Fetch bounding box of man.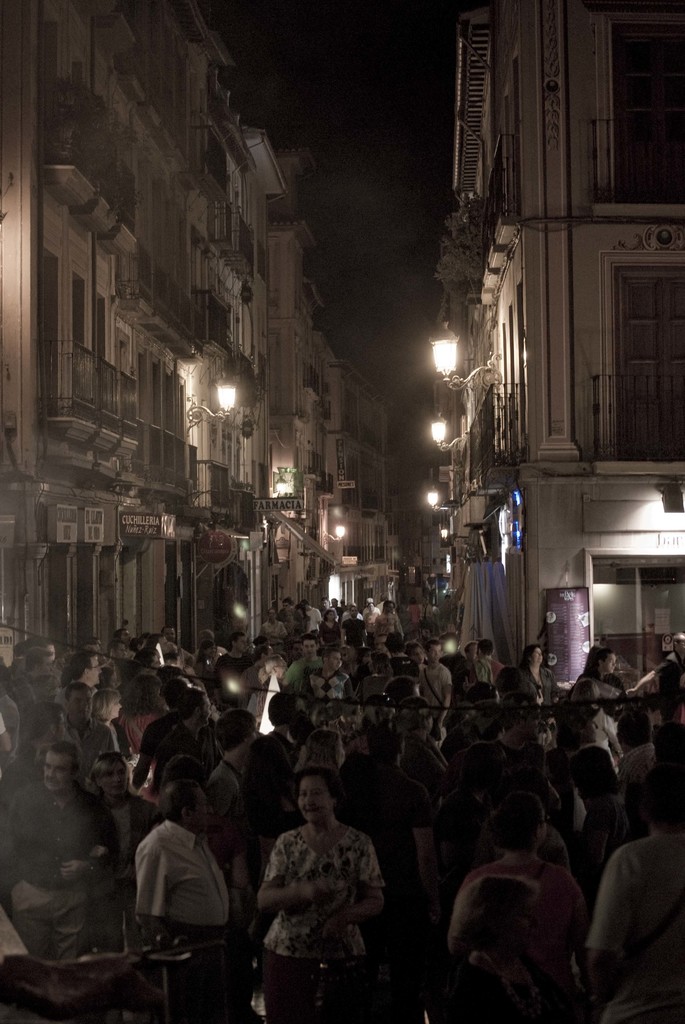
Bbox: bbox=[196, 627, 224, 657].
